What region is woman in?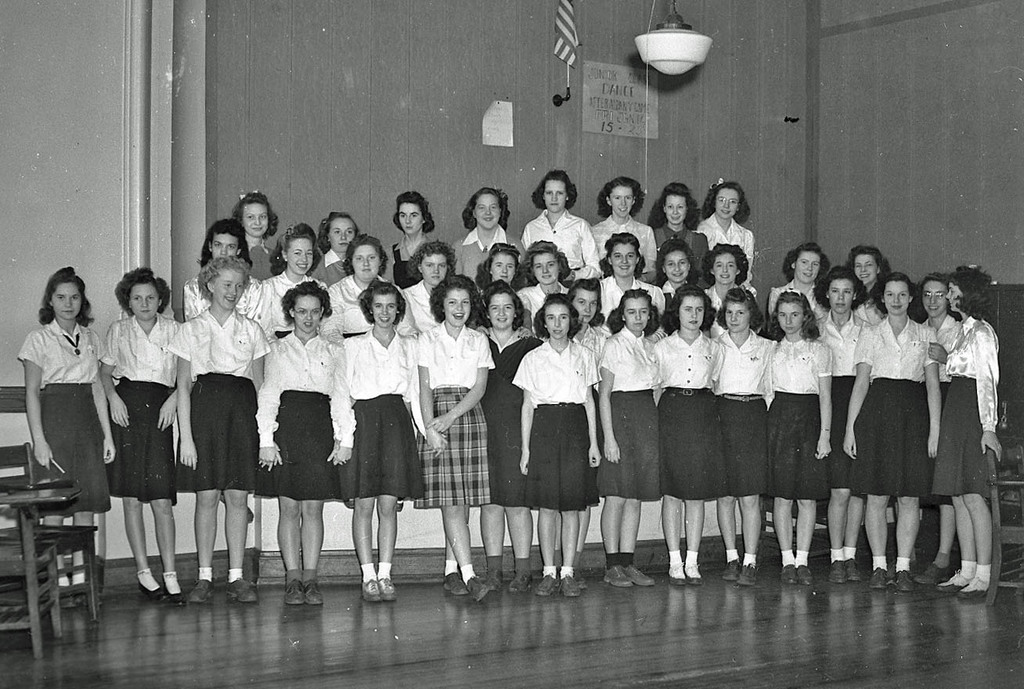
[left=314, top=211, right=361, bottom=272].
